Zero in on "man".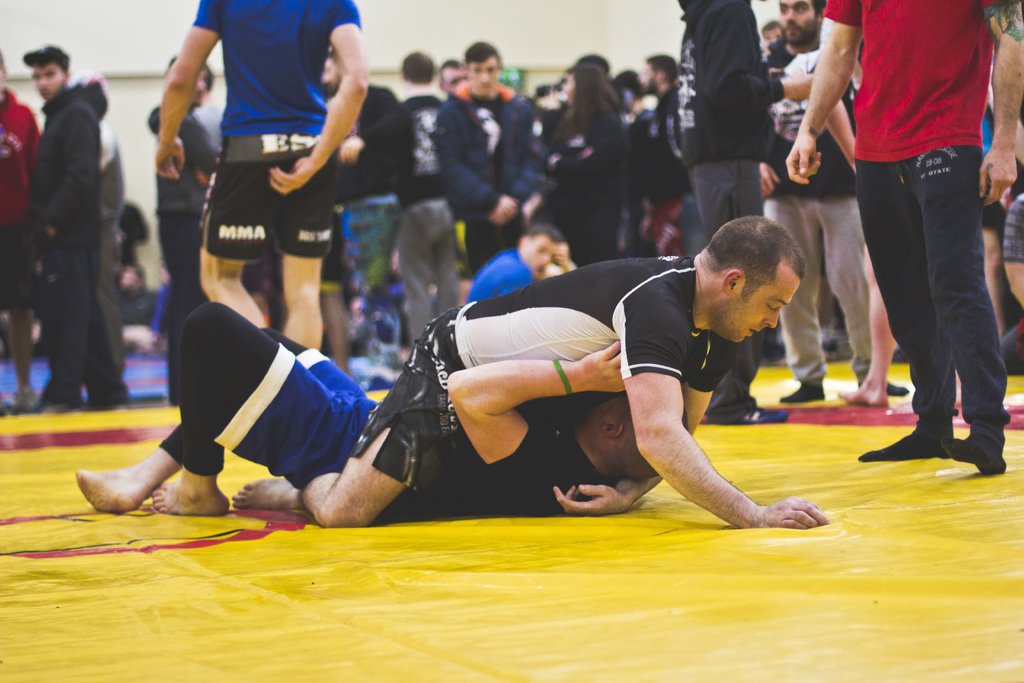
Zeroed in: (235,217,833,528).
